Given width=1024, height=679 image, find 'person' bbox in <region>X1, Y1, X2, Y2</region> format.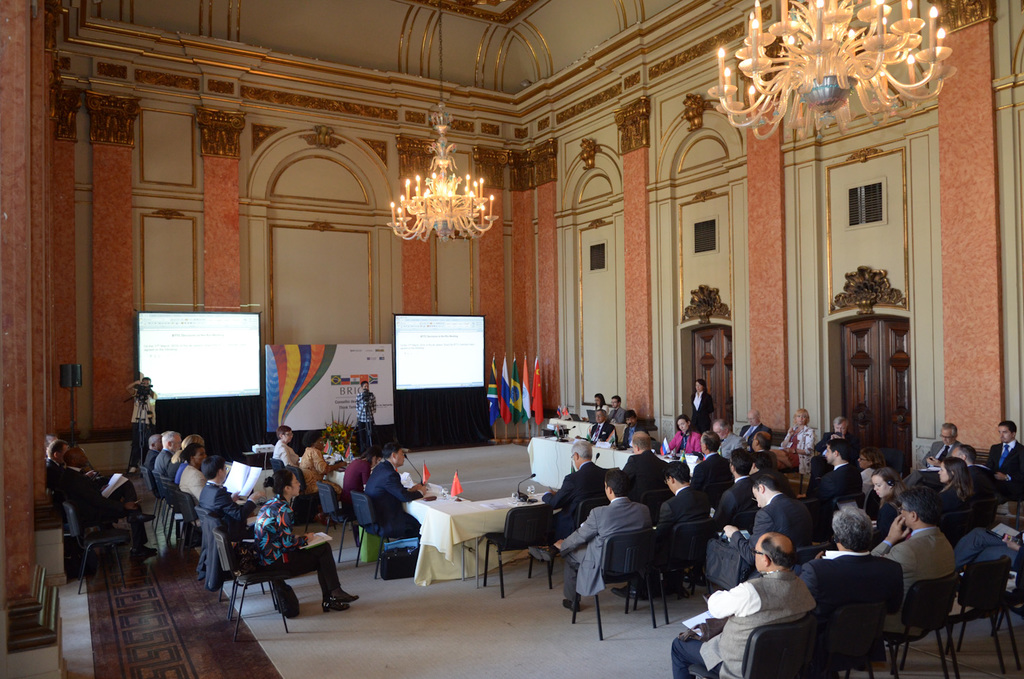
<region>701, 473, 819, 627</region>.
